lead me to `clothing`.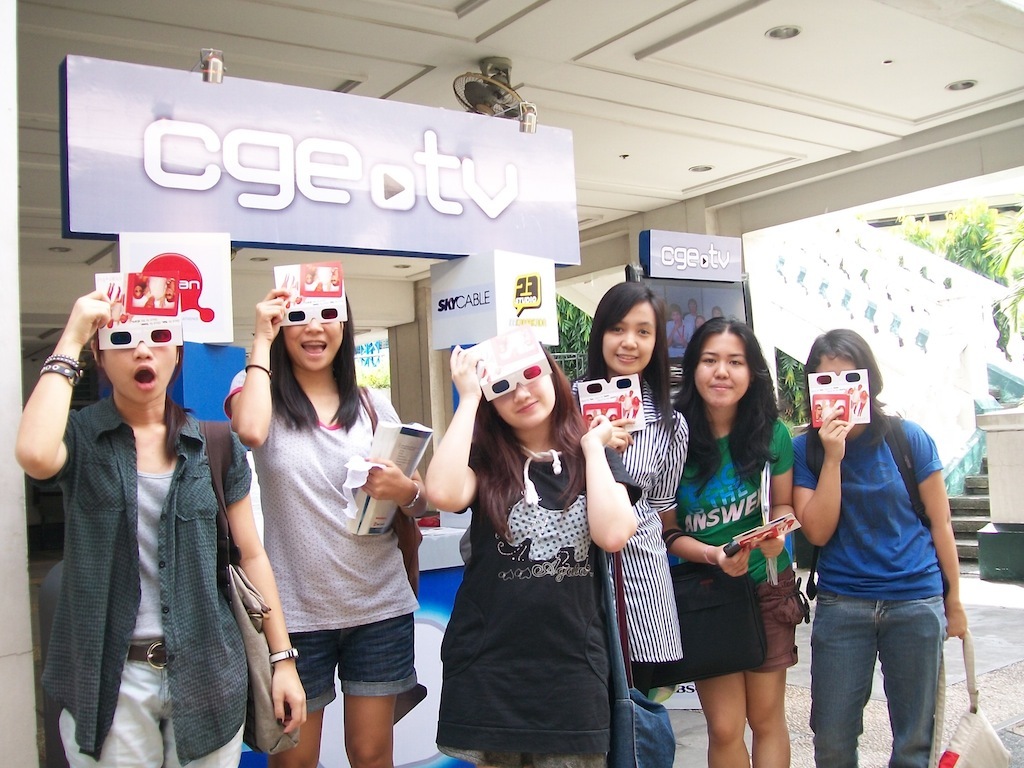
Lead to locate(439, 447, 642, 767).
